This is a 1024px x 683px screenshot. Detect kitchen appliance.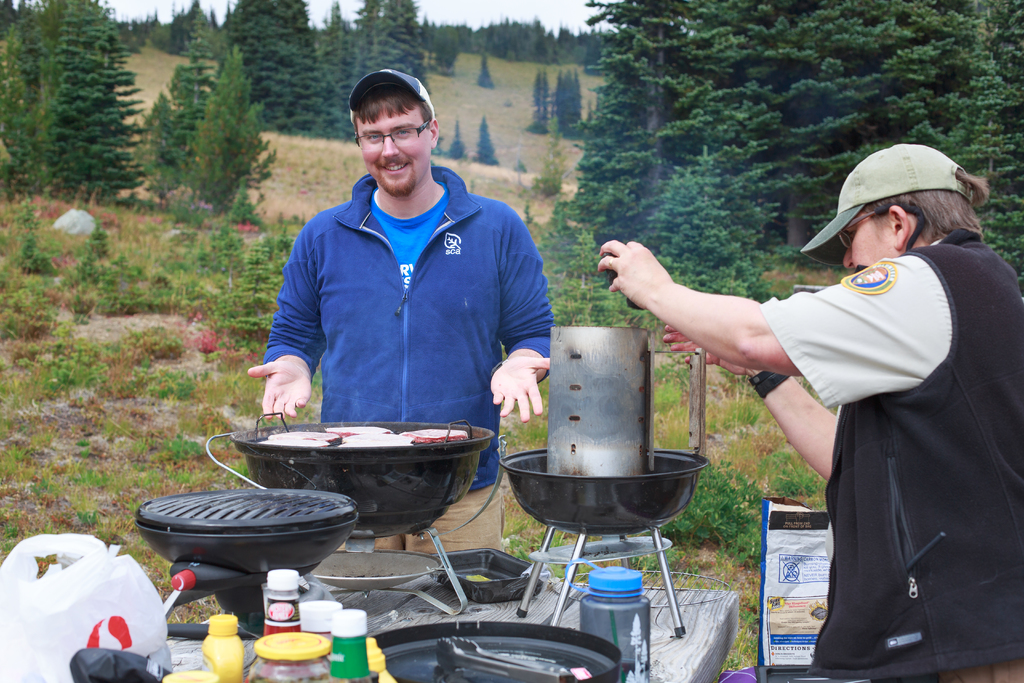
228, 411, 499, 616.
